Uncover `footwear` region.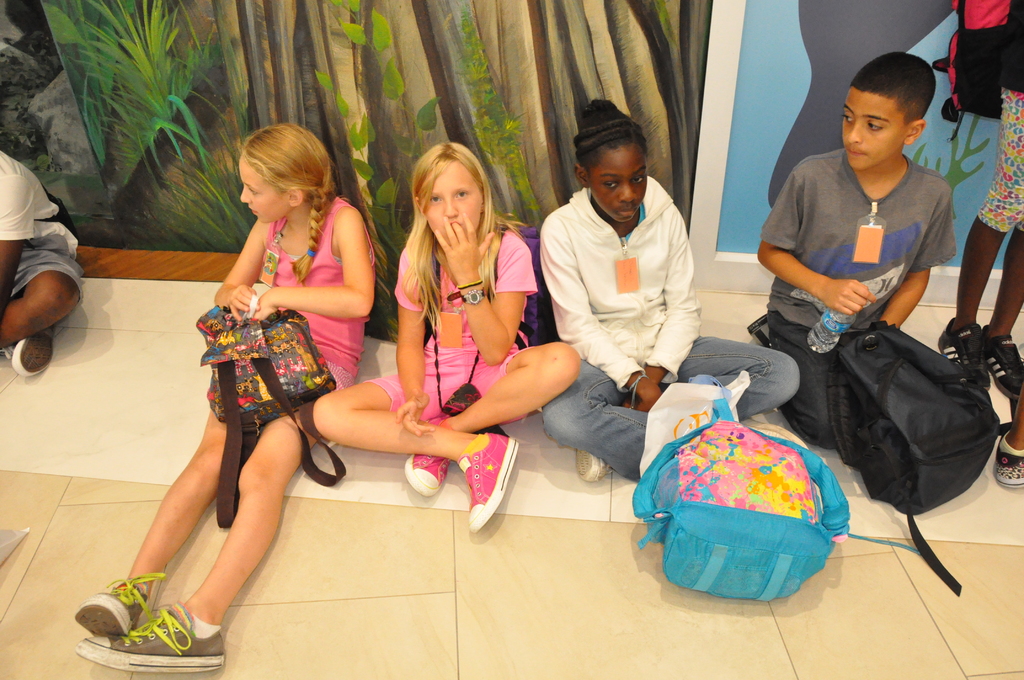
Uncovered: l=573, t=448, r=610, b=484.
